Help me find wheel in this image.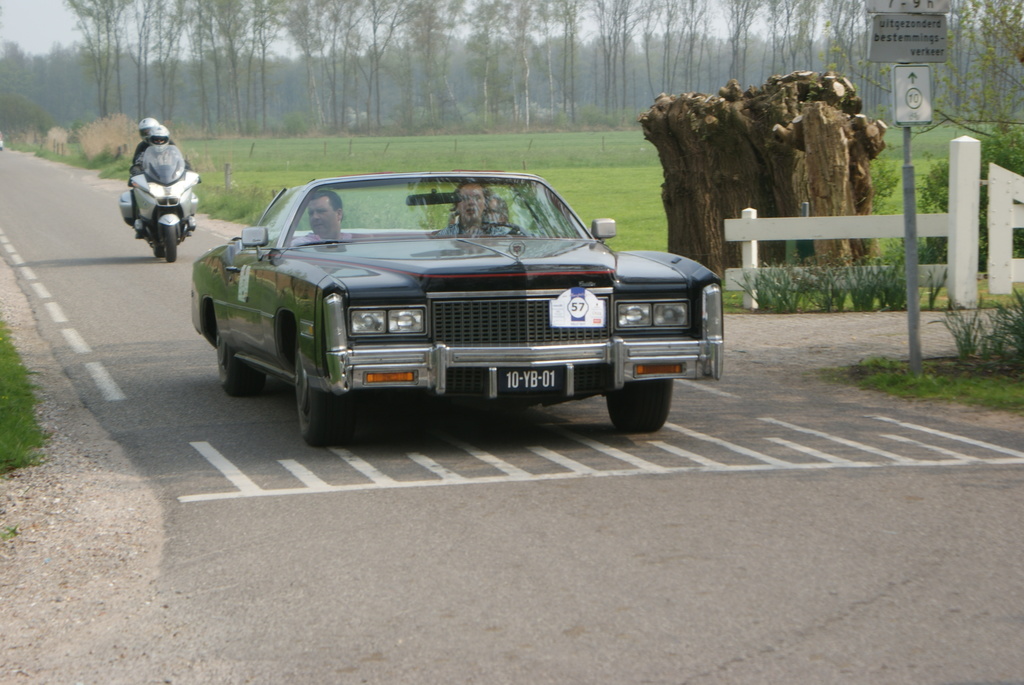
Found it: [left=151, top=242, right=164, bottom=260].
